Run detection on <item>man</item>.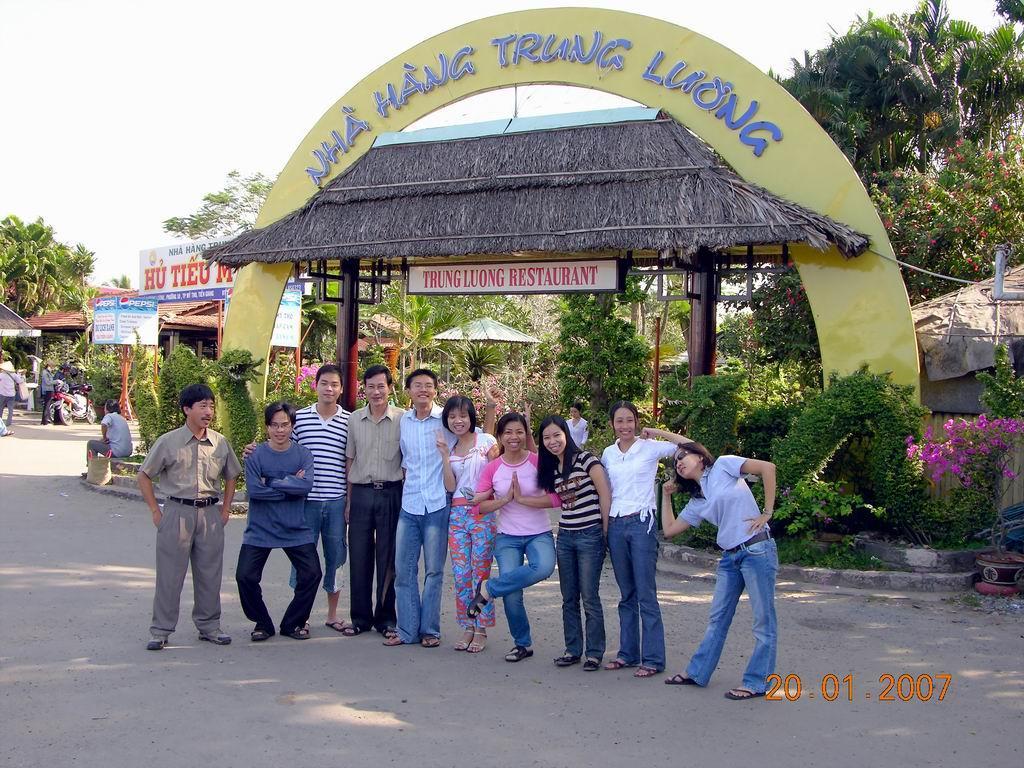
Result: [x1=343, y1=364, x2=408, y2=634].
